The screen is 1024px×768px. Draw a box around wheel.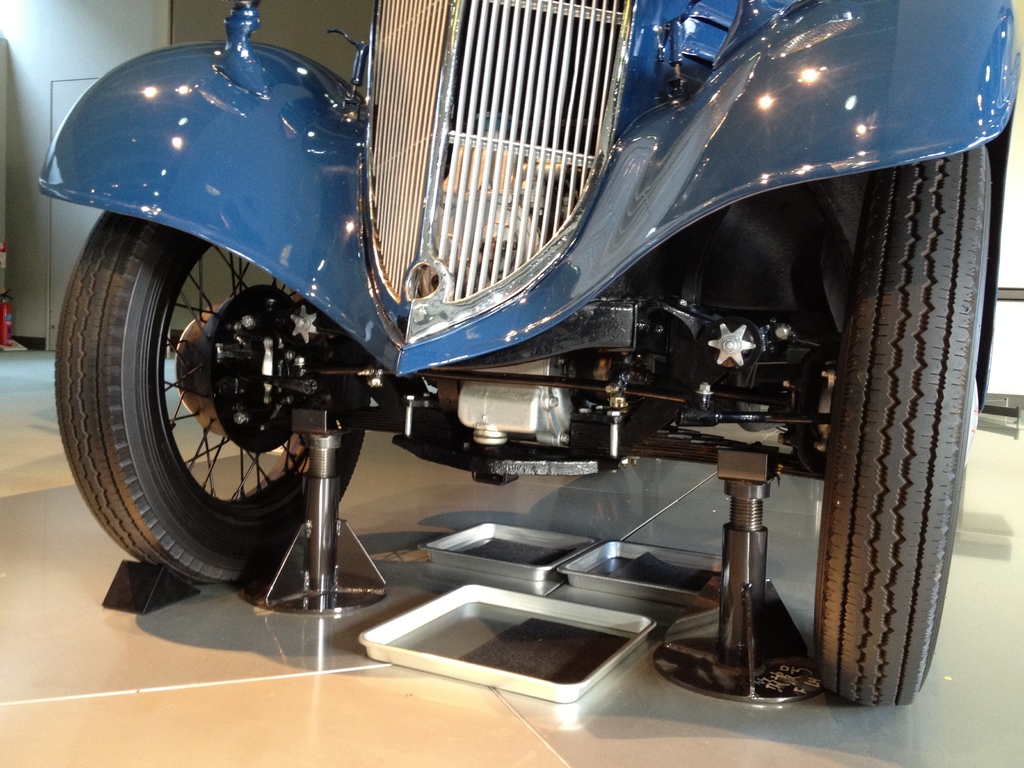
BBox(59, 212, 362, 574).
